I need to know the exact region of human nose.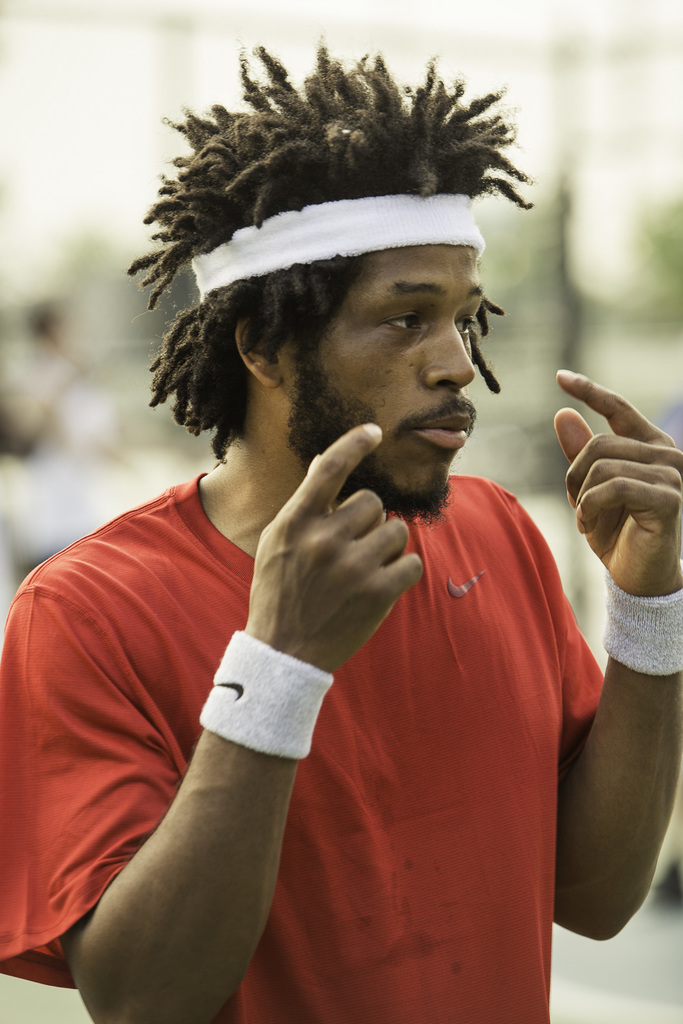
Region: {"left": 419, "top": 307, "right": 485, "bottom": 383}.
